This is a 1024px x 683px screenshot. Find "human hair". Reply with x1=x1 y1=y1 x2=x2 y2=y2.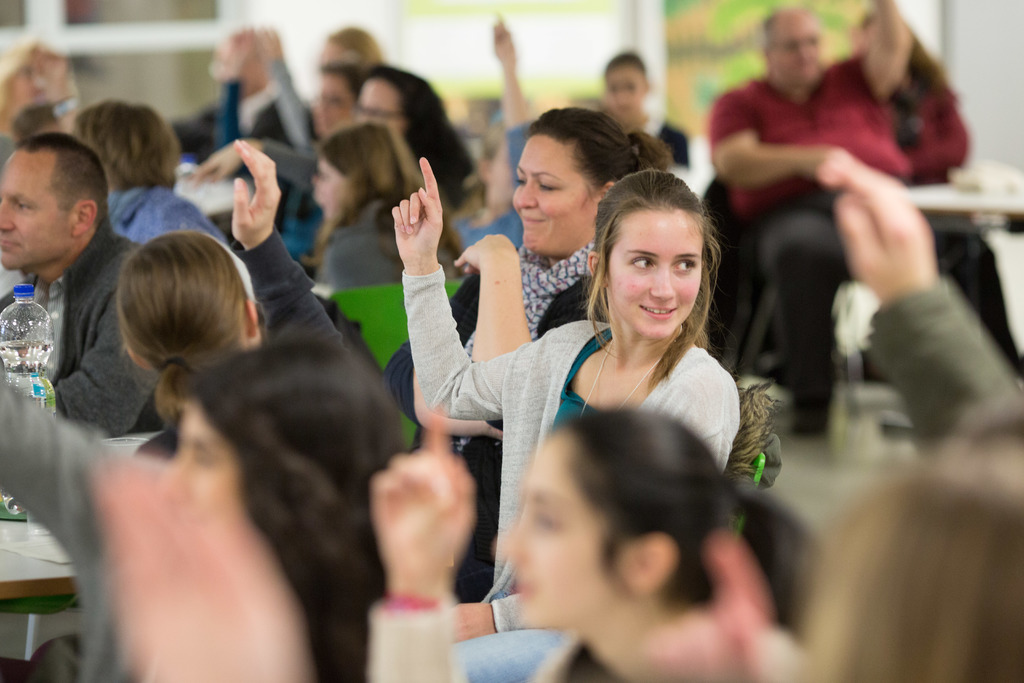
x1=325 y1=23 x2=387 y2=63.
